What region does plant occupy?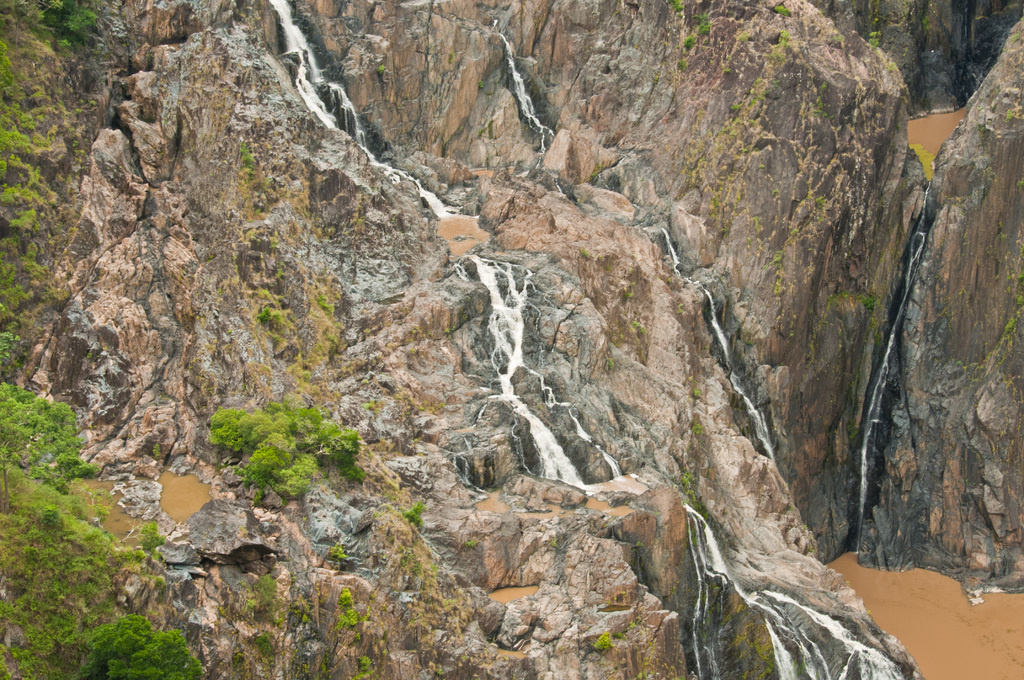
{"x1": 962, "y1": 474, "x2": 976, "y2": 489}.
